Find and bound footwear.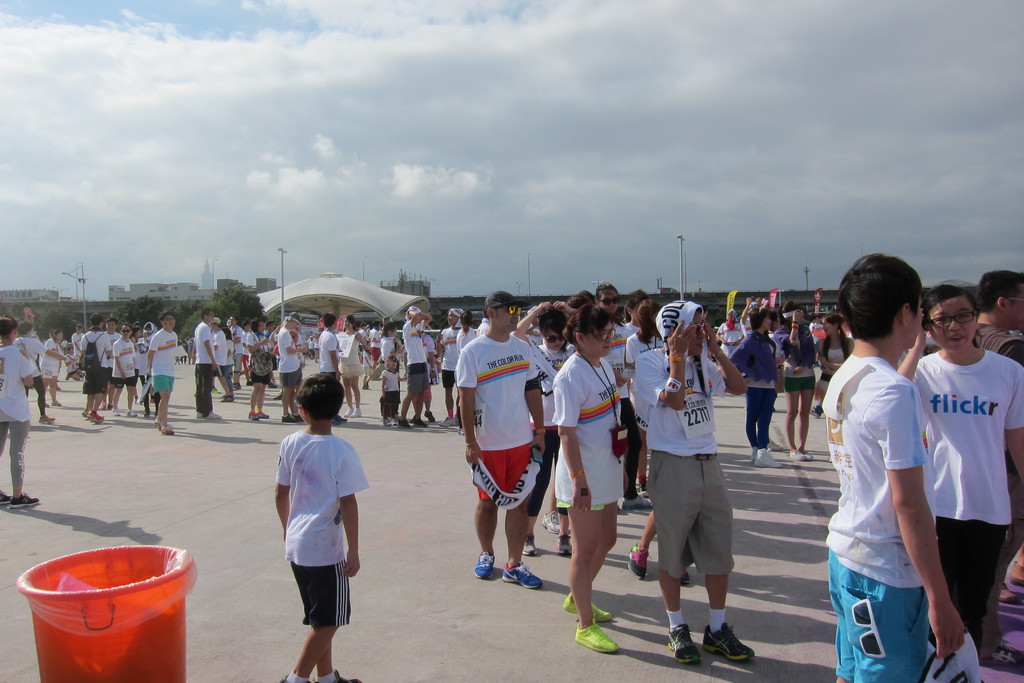
Bound: <bbox>284, 673, 311, 682</bbox>.
